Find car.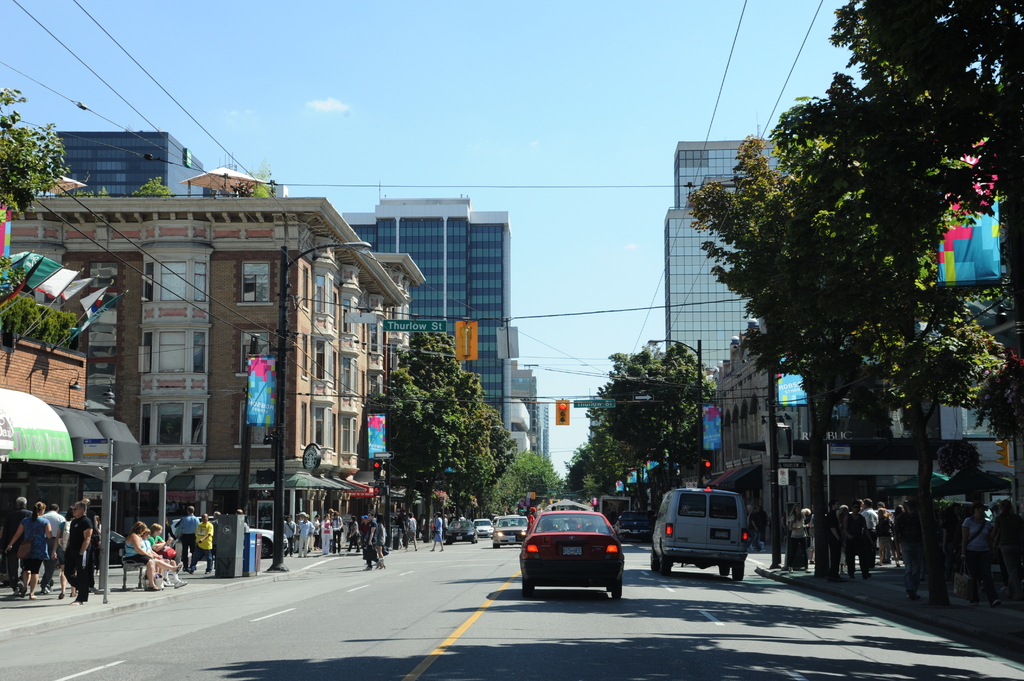
detection(166, 519, 286, 556).
